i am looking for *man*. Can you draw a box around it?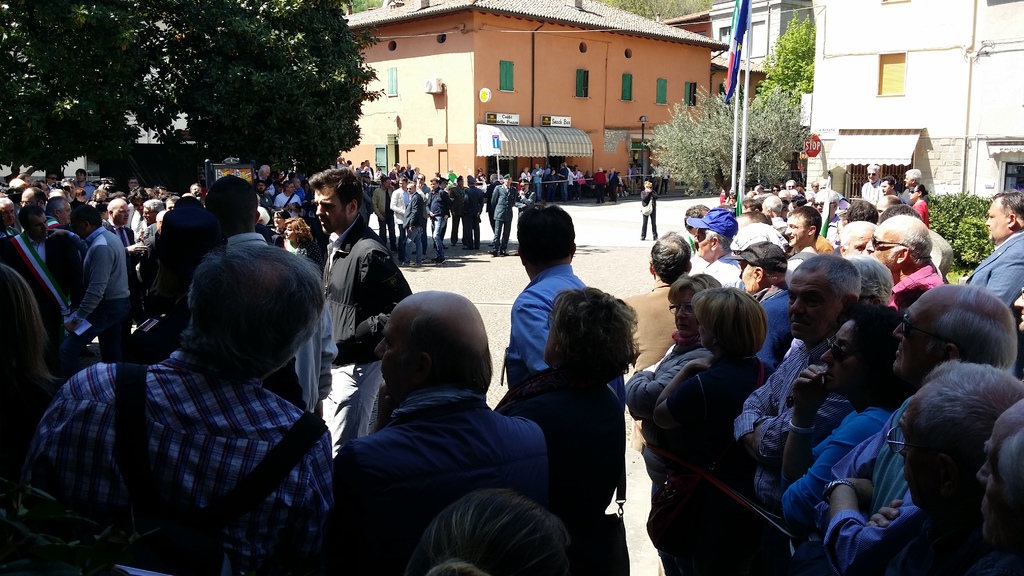
Sure, the bounding box is (left=488, top=170, right=520, bottom=257).
